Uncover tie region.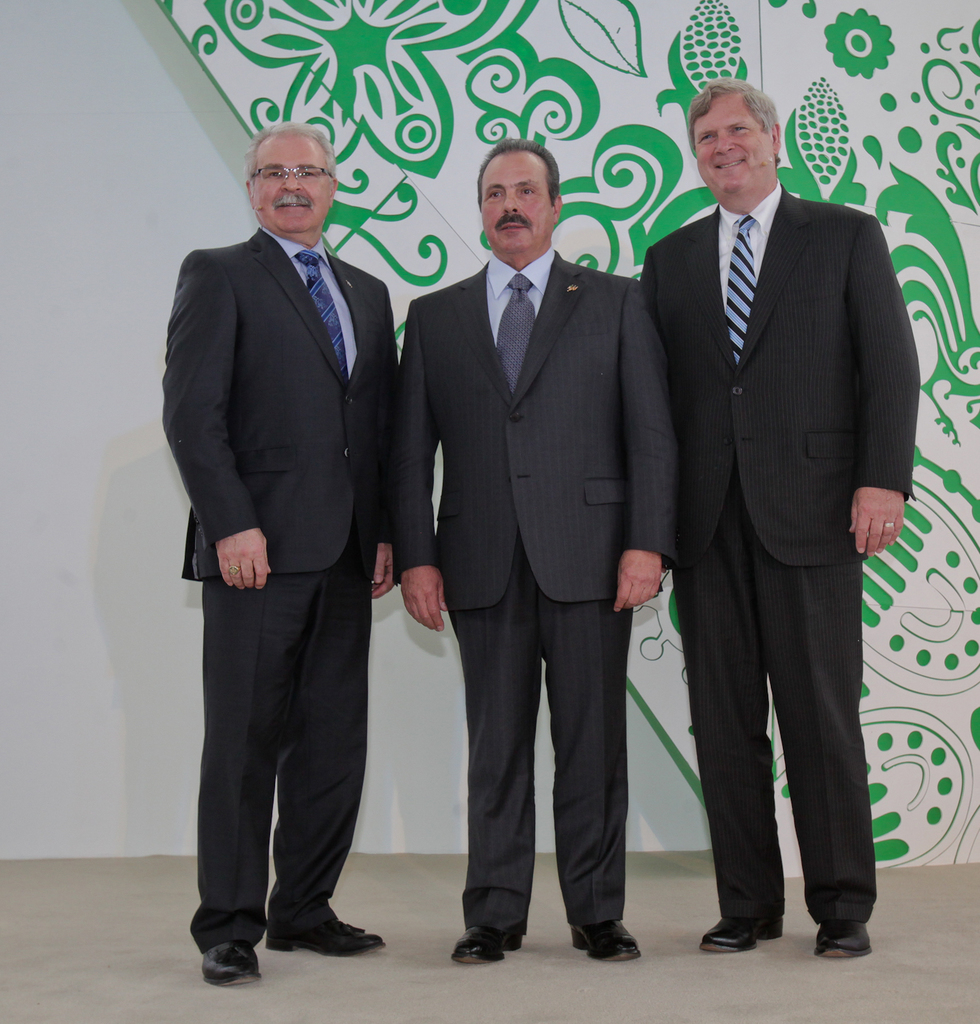
Uncovered: (723, 215, 759, 361).
